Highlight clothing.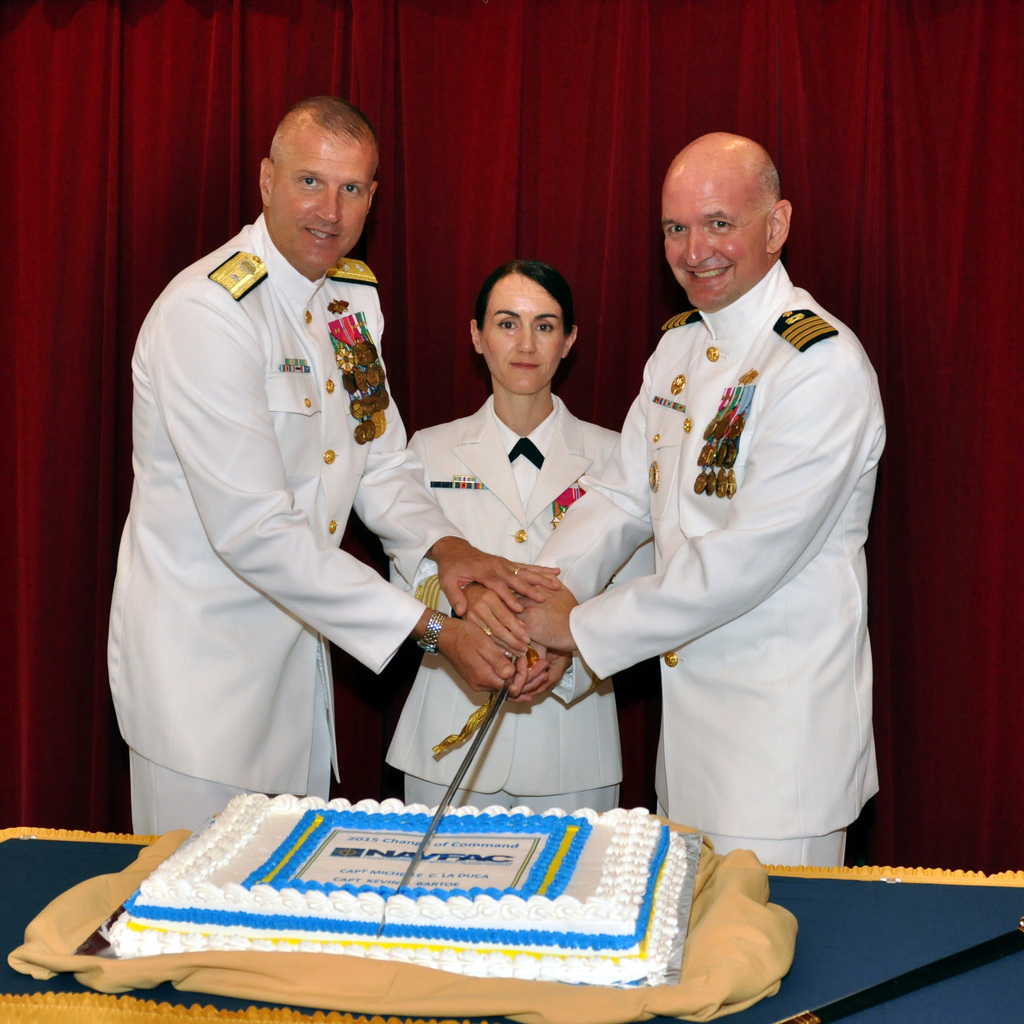
Highlighted region: bbox(105, 223, 459, 851).
